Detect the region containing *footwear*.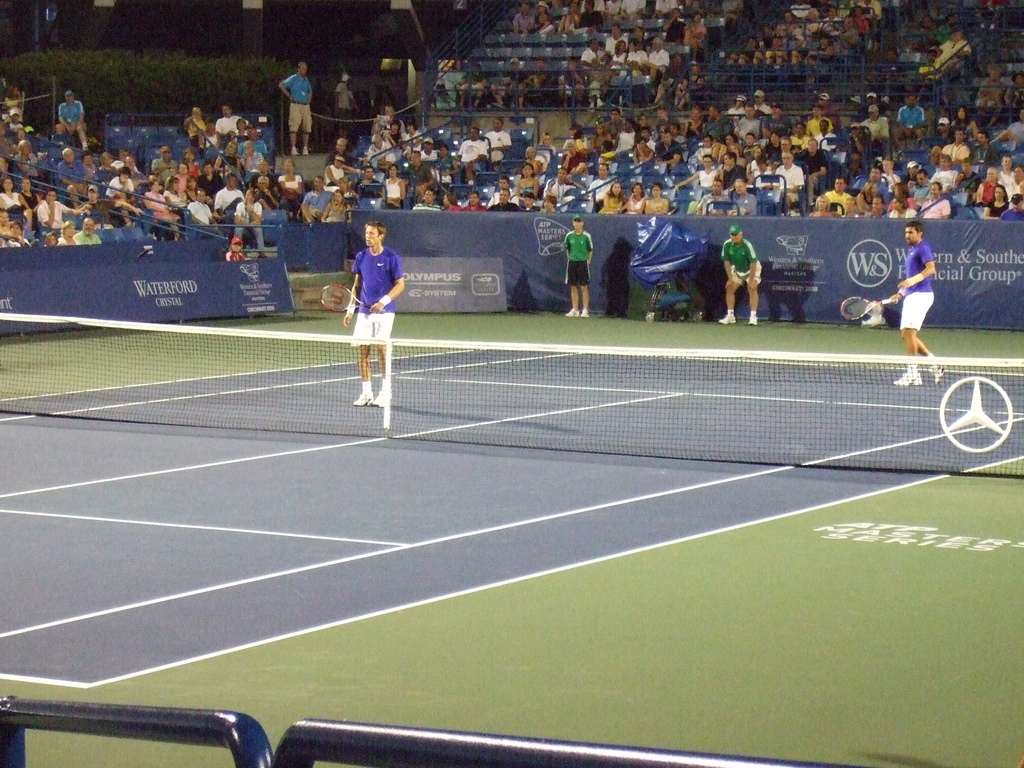
<box>303,147,307,156</box>.
